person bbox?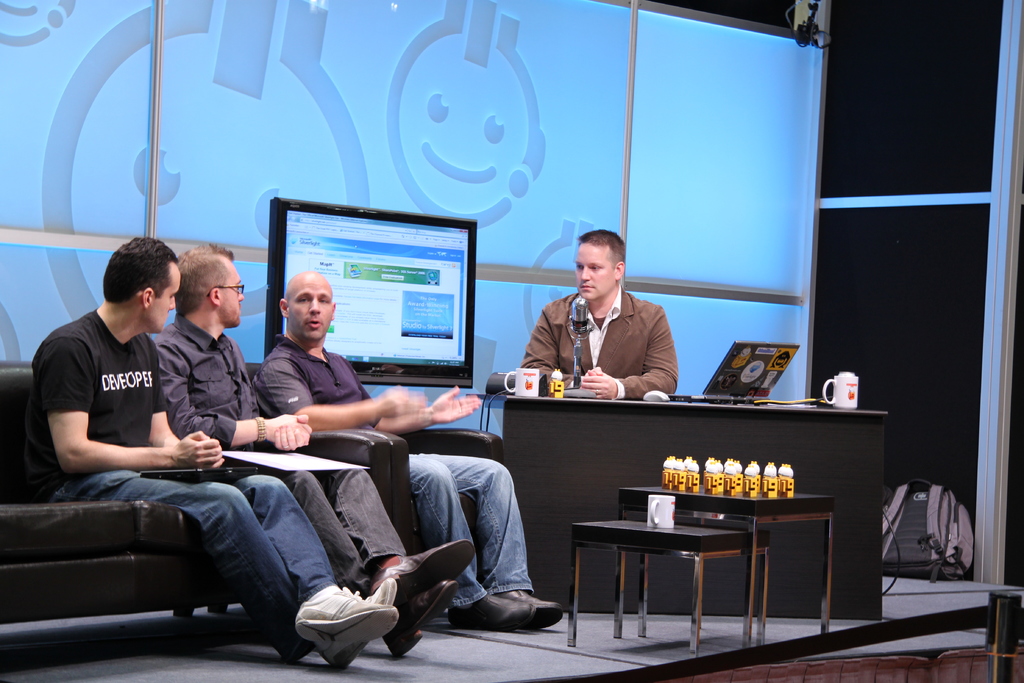
pyautogui.locateOnScreen(241, 270, 560, 636)
